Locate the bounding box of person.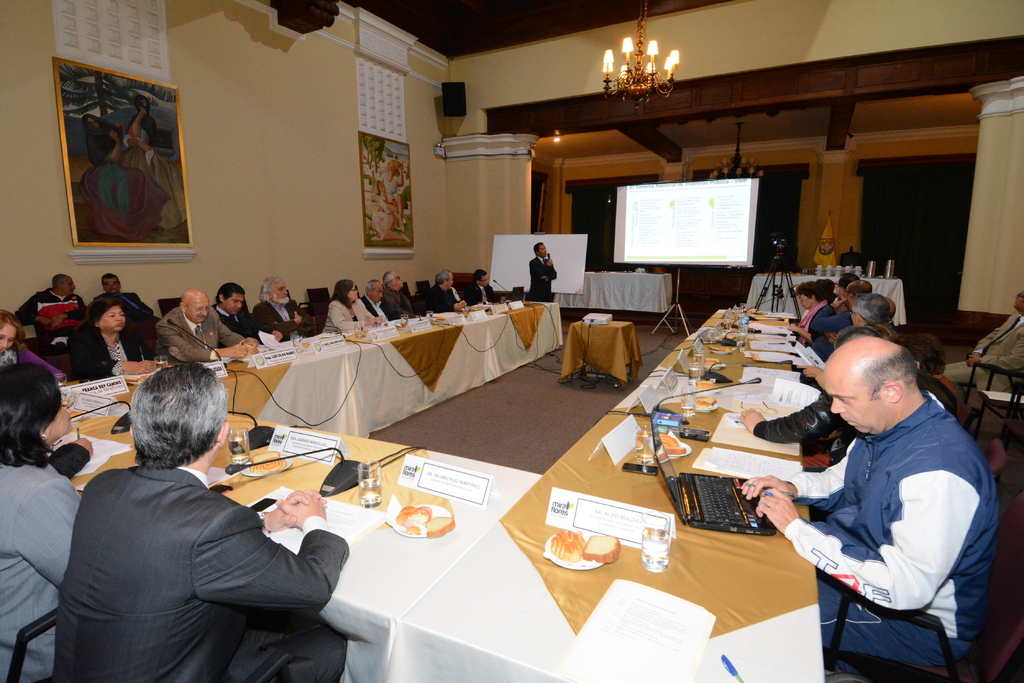
Bounding box: [x1=819, y1=277, x2=874, y2=351].
